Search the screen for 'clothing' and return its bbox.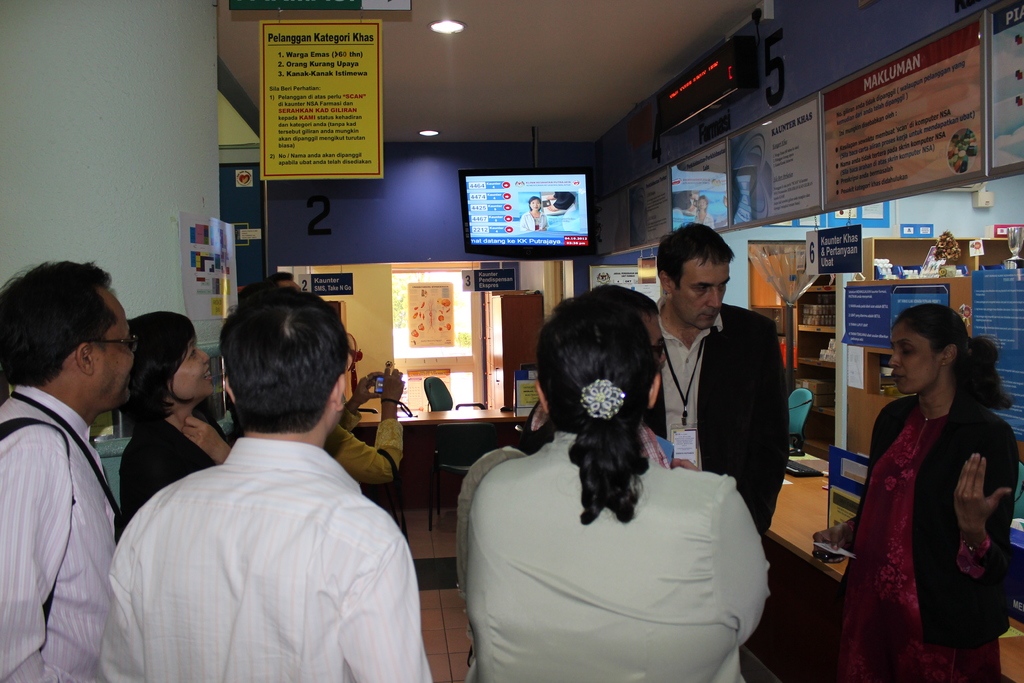
Found: l=342, t=425, r=402, b=478.
